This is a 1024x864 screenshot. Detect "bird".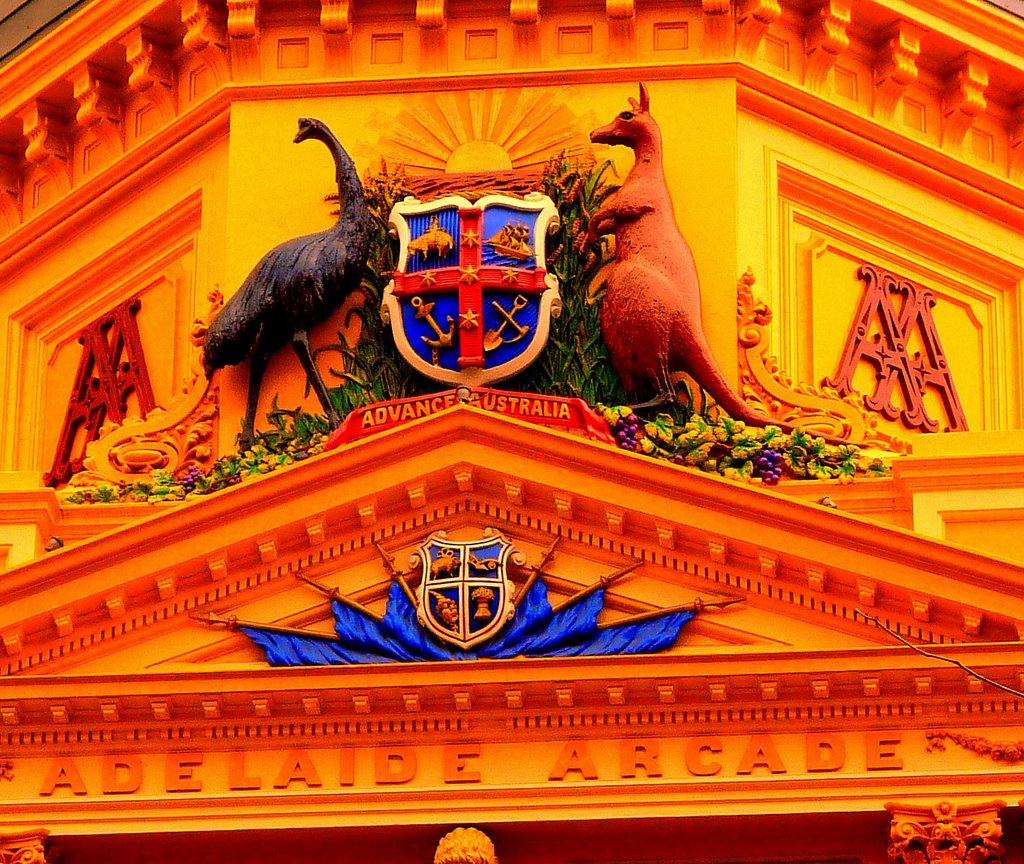
region(197, 127, 401, 415).
